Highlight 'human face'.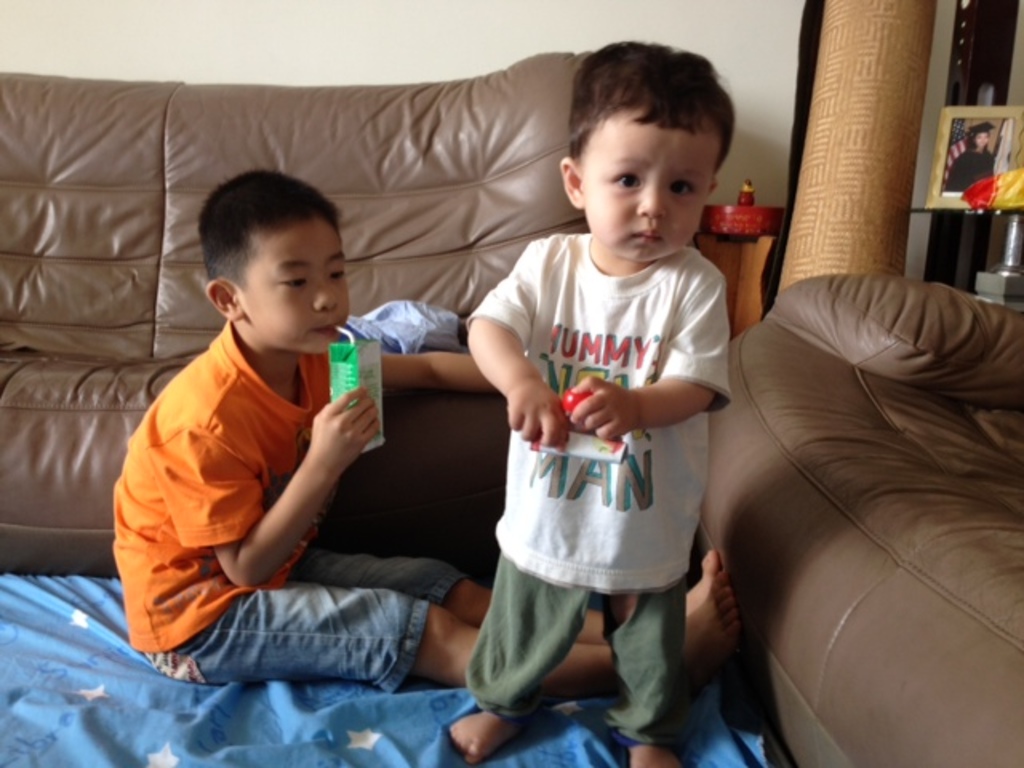
Highlighted region: {"x1": 238, "y1": 214, "x2": 350, "y2": 354}.
